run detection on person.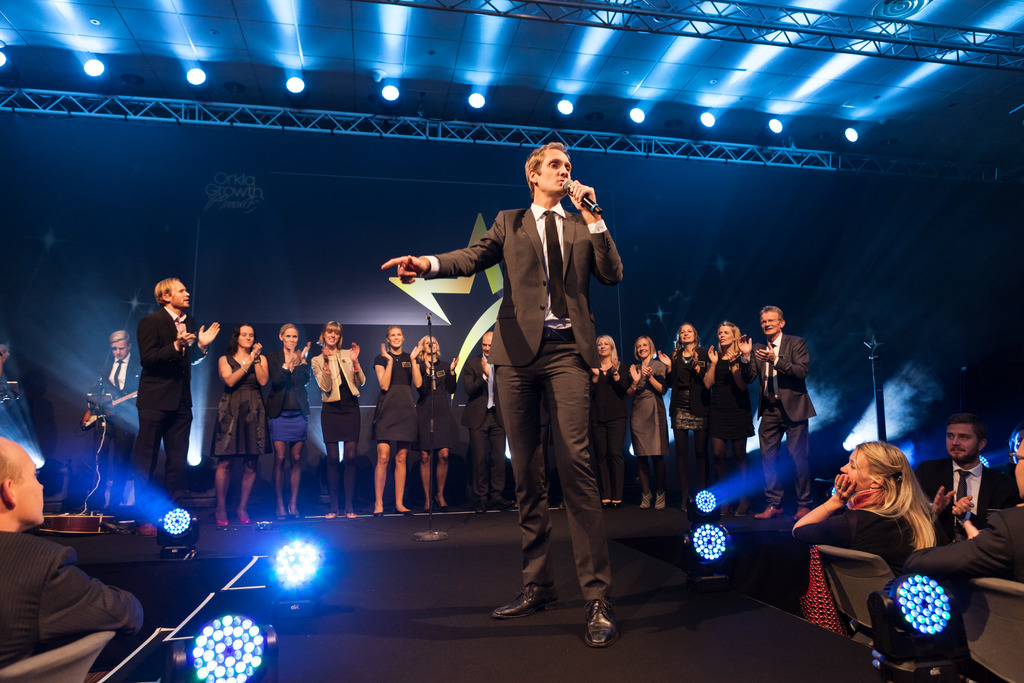
Result: bbox=(739, 302, 824, 523).
